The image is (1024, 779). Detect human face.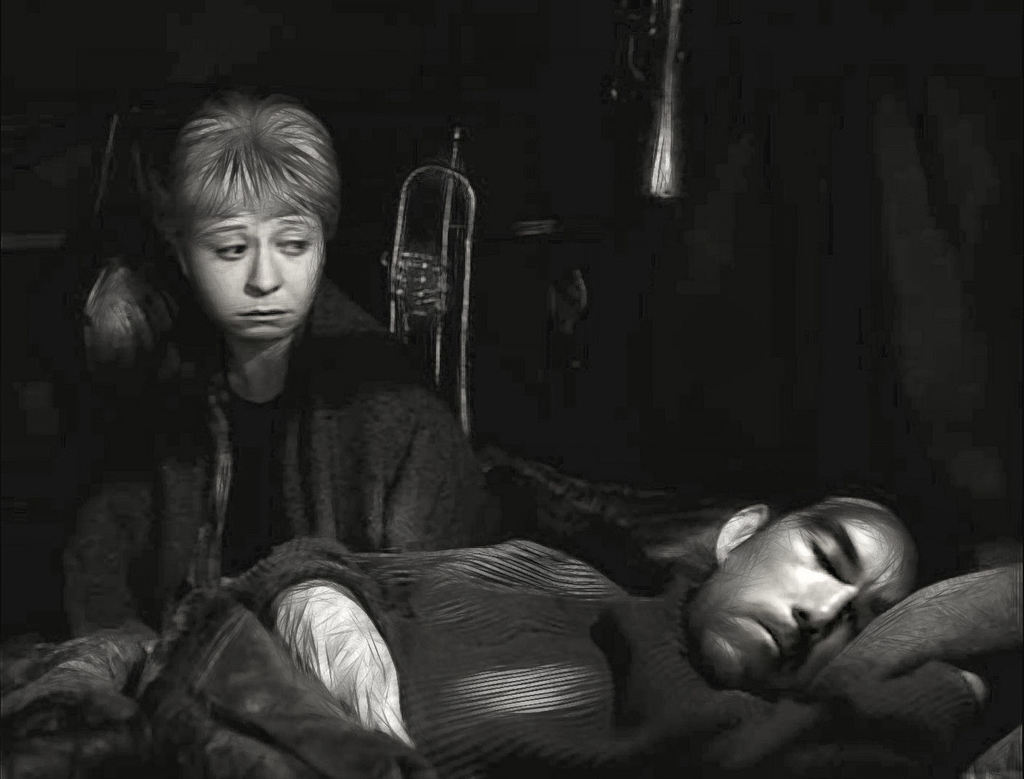
Detection: region(689, 497, 924, 696).
